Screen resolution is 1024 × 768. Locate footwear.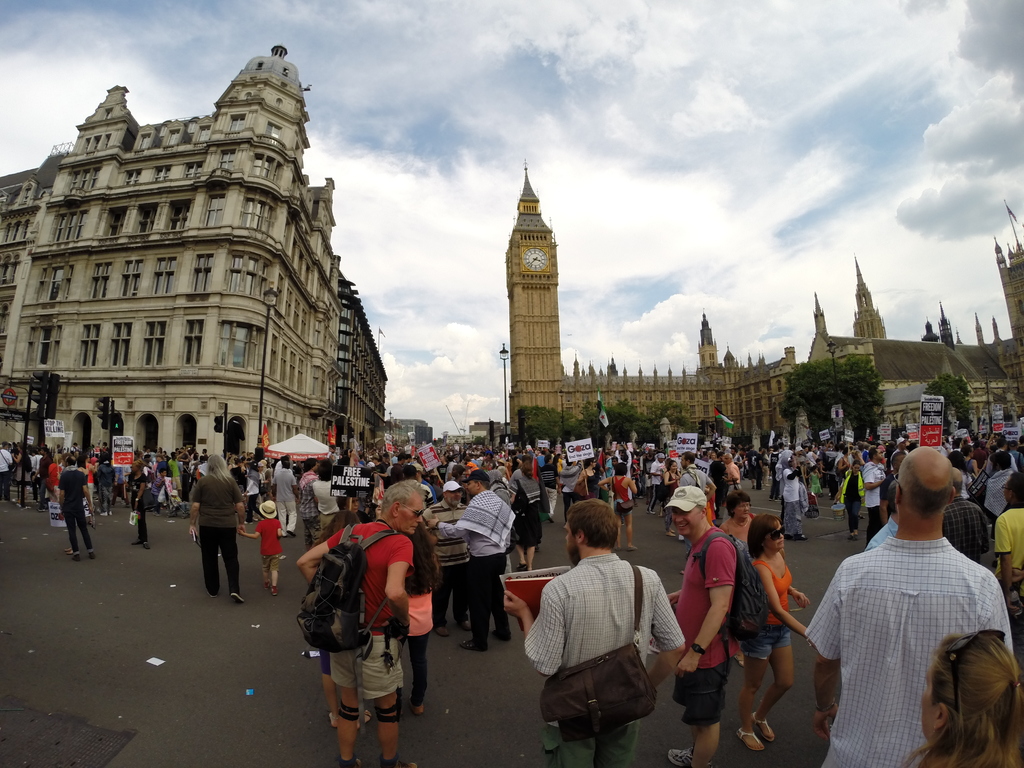
99,512,106,516.
